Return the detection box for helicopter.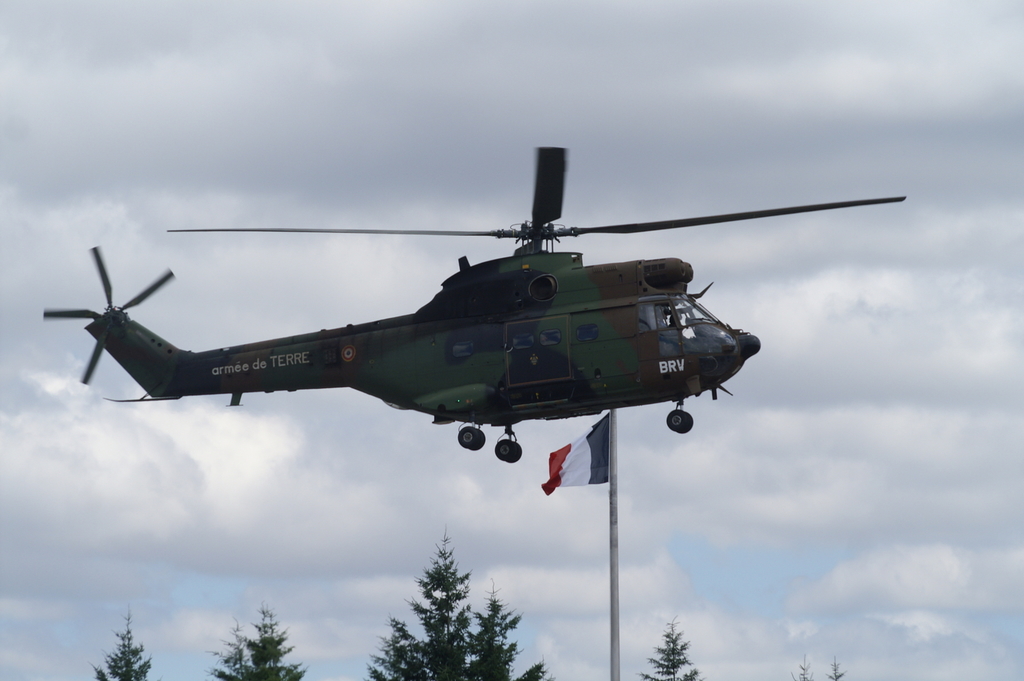
44:147:906:463.
